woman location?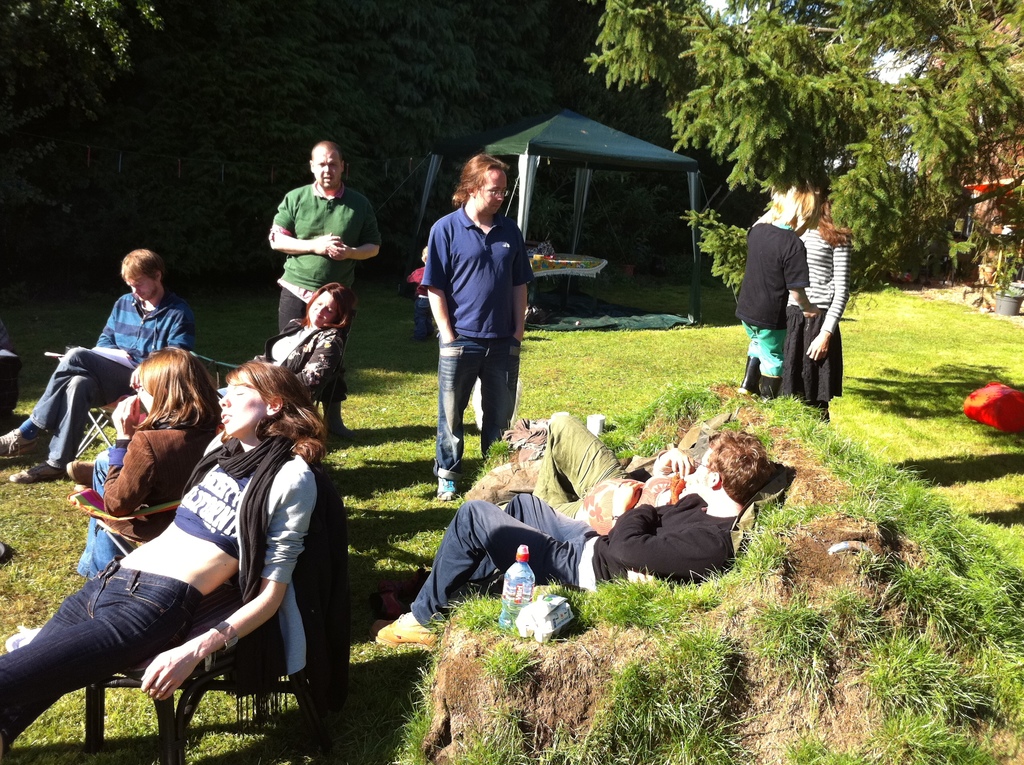
bbox=[783, 188, 857, 418]
